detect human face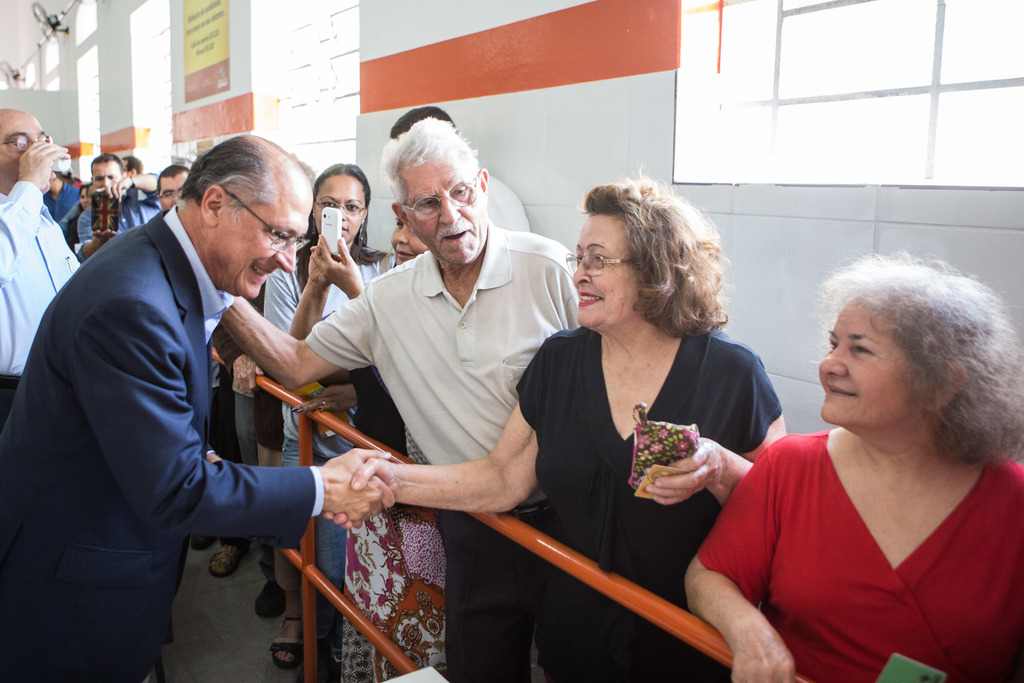
bbox(385, 213, 422, 266)
